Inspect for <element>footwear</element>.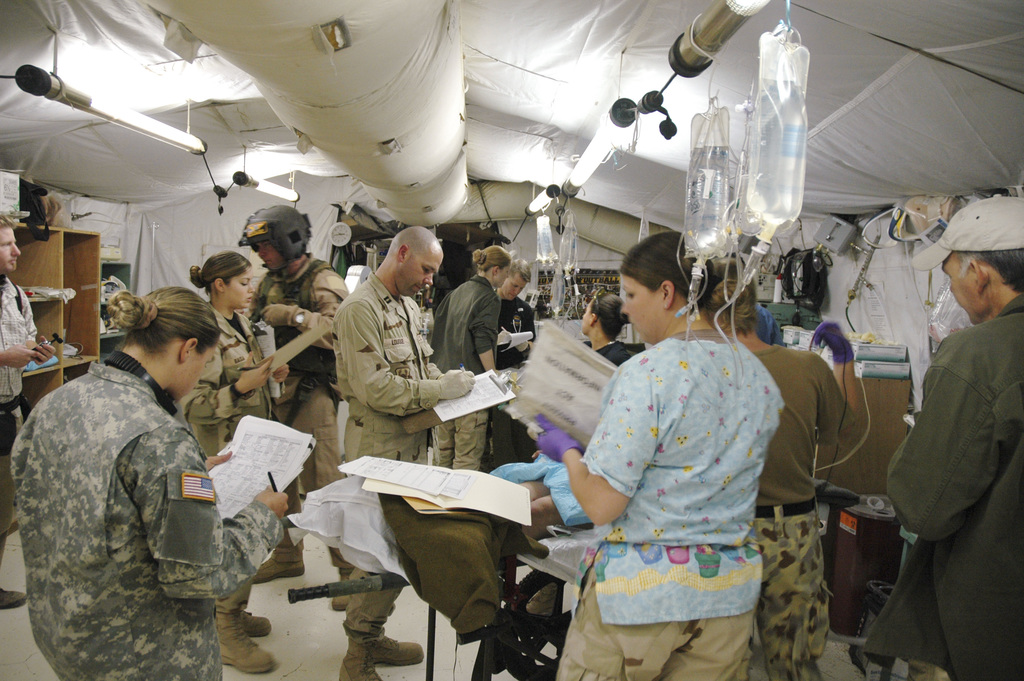
Inspection: [241,603,269,637].
